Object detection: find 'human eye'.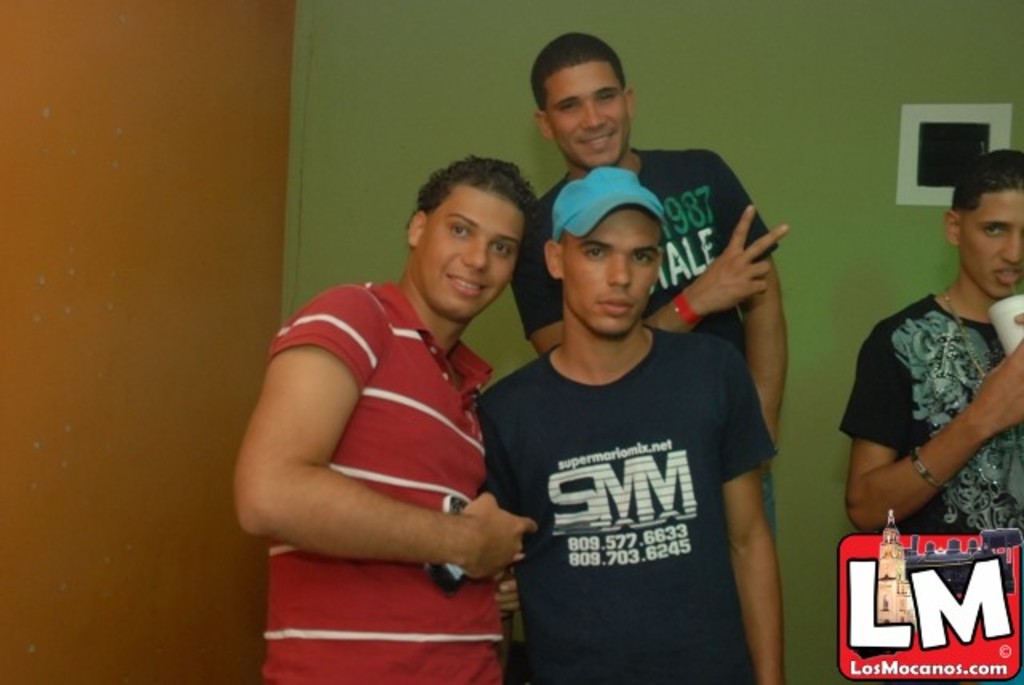
<bbox>448, 221, 472, 240</bbox>.
